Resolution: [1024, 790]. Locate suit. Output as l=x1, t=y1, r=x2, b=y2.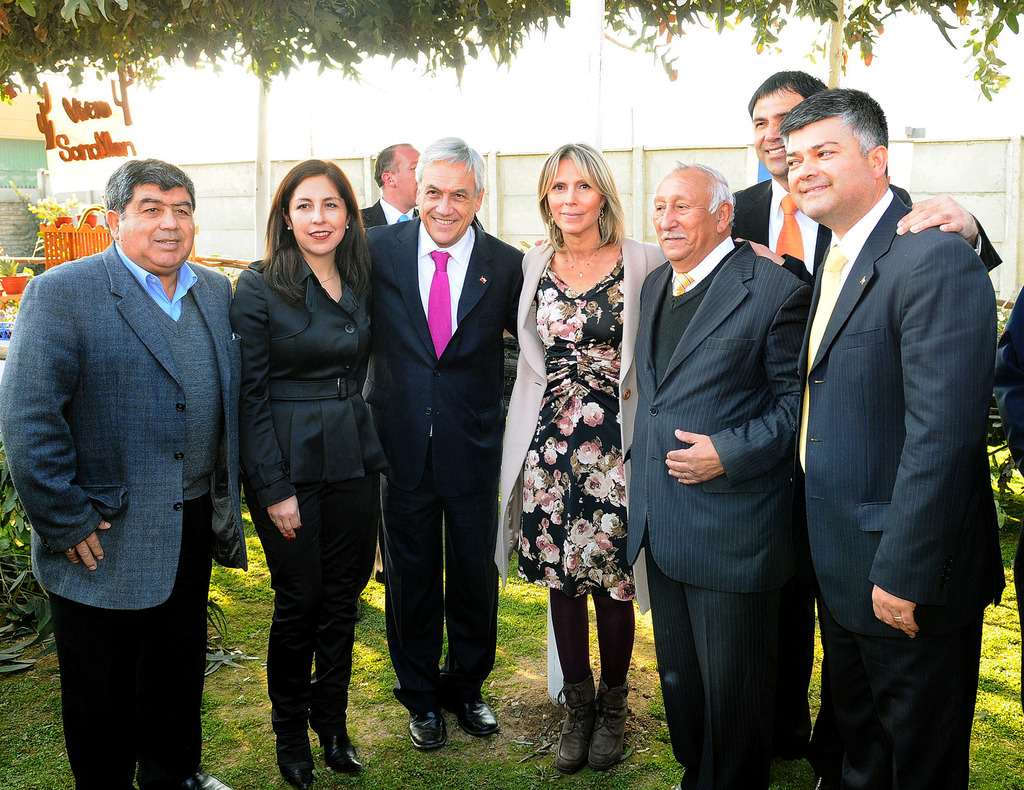
l=234, t=242, r=390, b=748.
